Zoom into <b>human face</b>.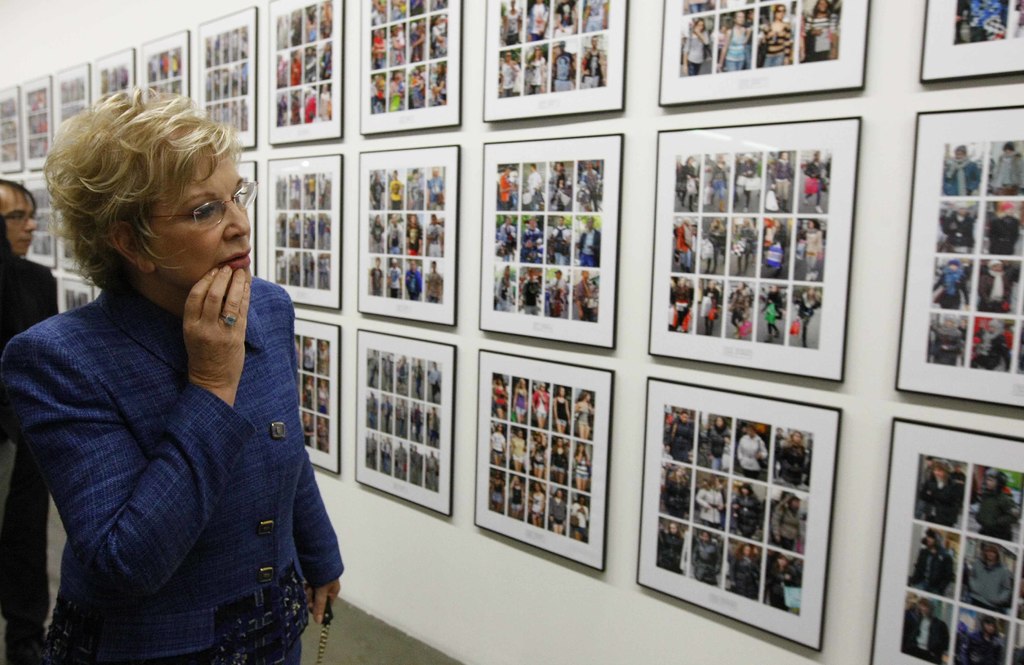
Zoom target: l=138, t=154, r=262, b=291.
